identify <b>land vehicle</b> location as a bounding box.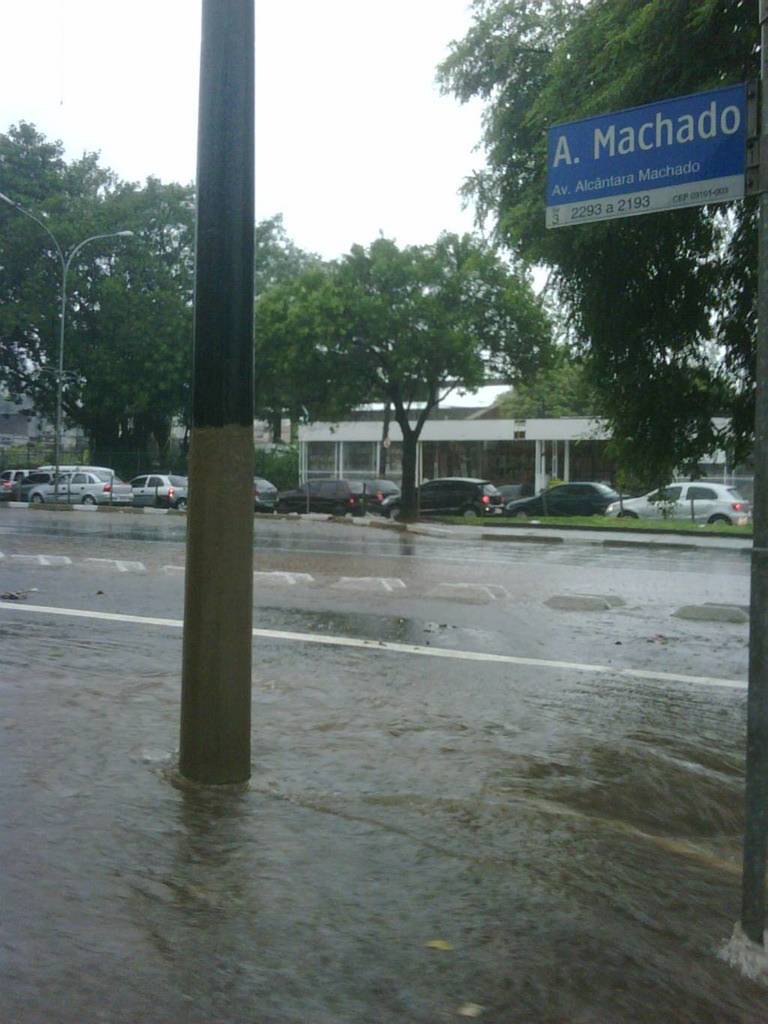
box=[513, 483, 619, 512].
